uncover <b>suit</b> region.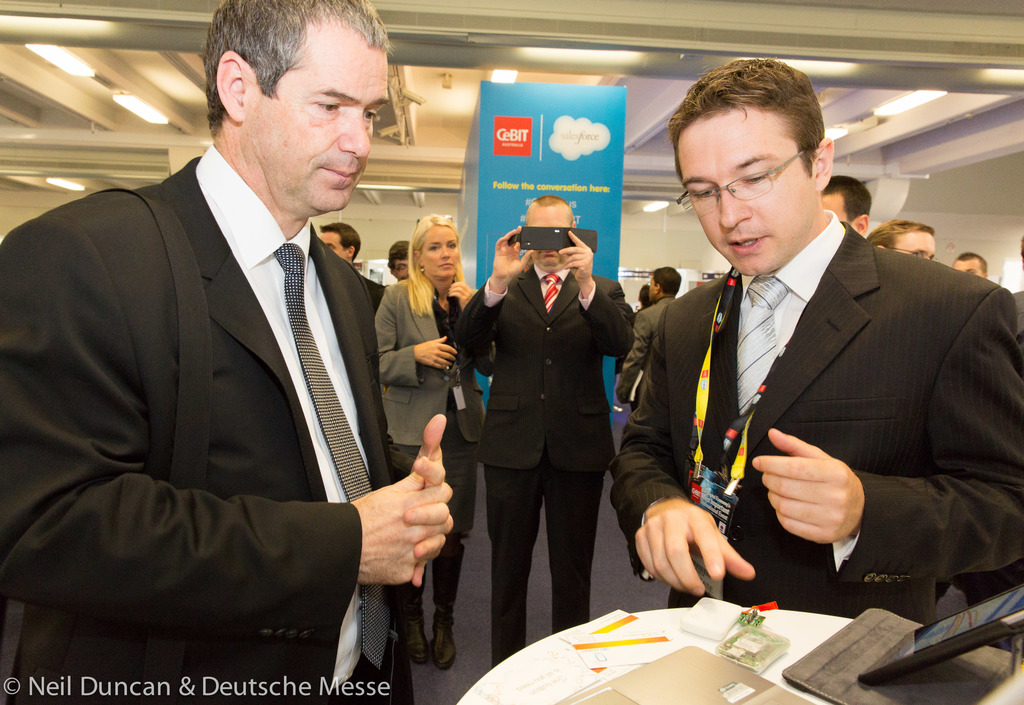
Uncovered: 31/59/438/701.
